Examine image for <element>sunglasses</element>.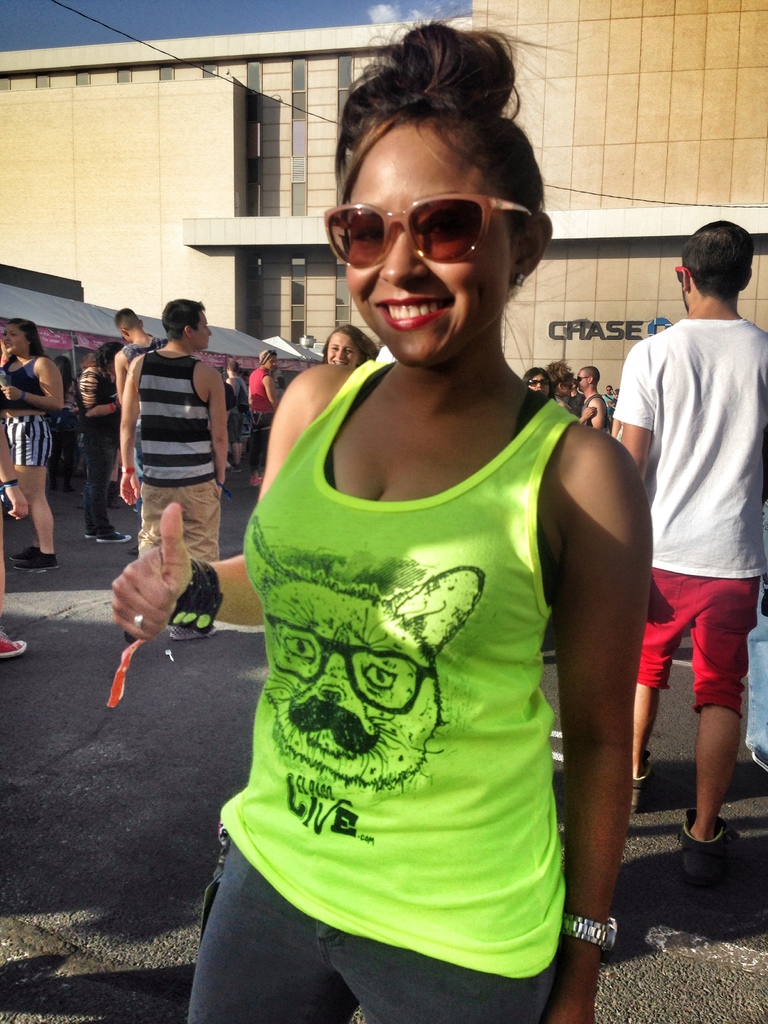
Examination result: 320 195 528 269.
